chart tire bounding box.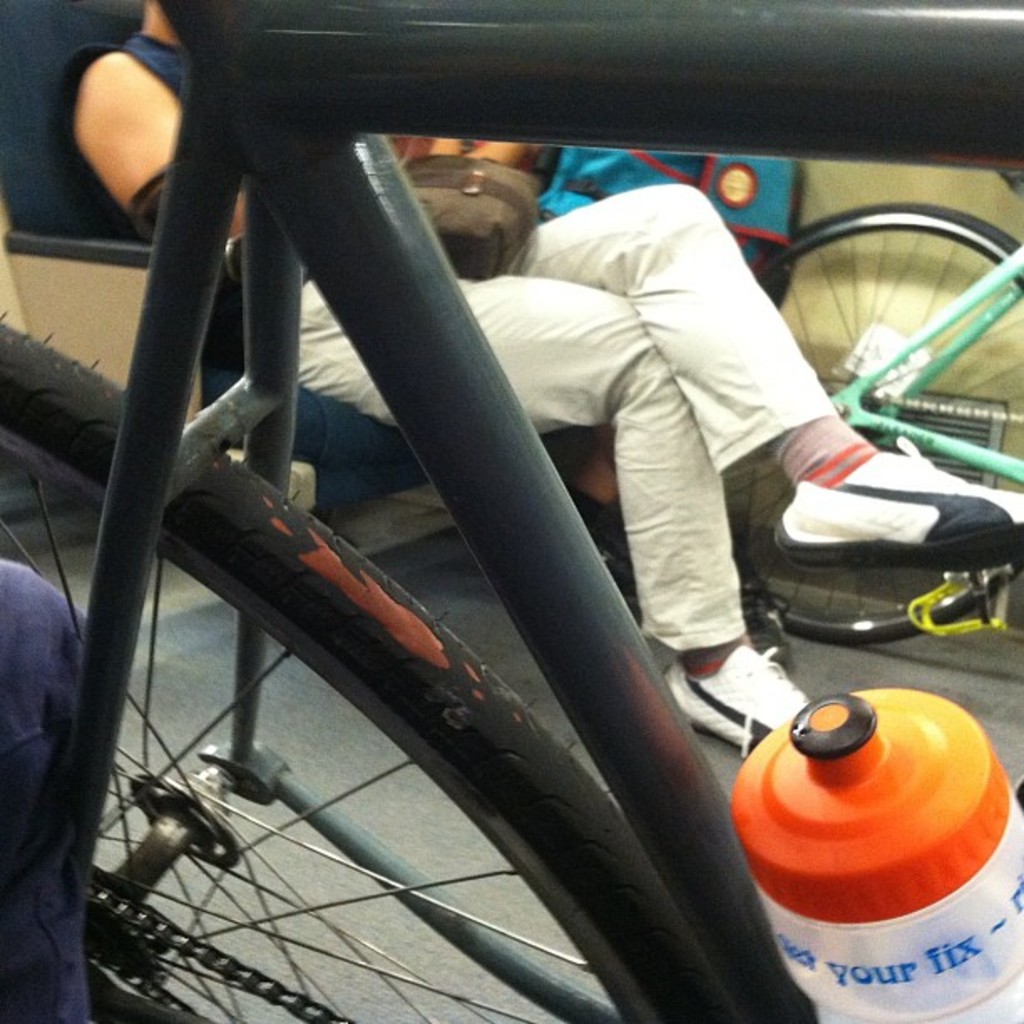
Charted: 719:199:1022:644.
